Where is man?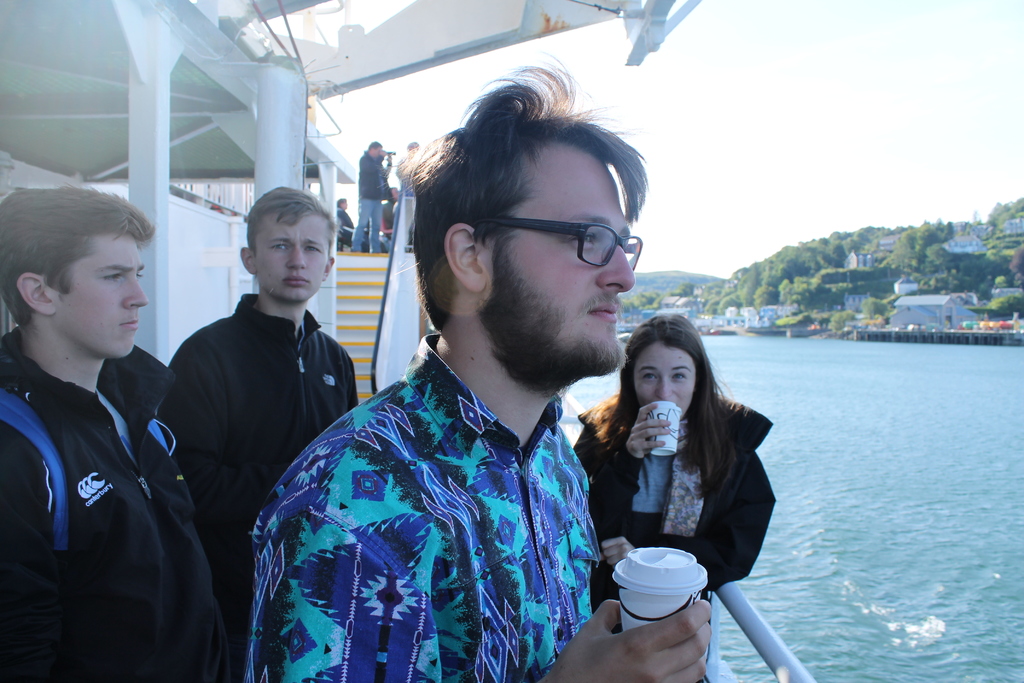
<region>3, 166, 215, 676</region>.
